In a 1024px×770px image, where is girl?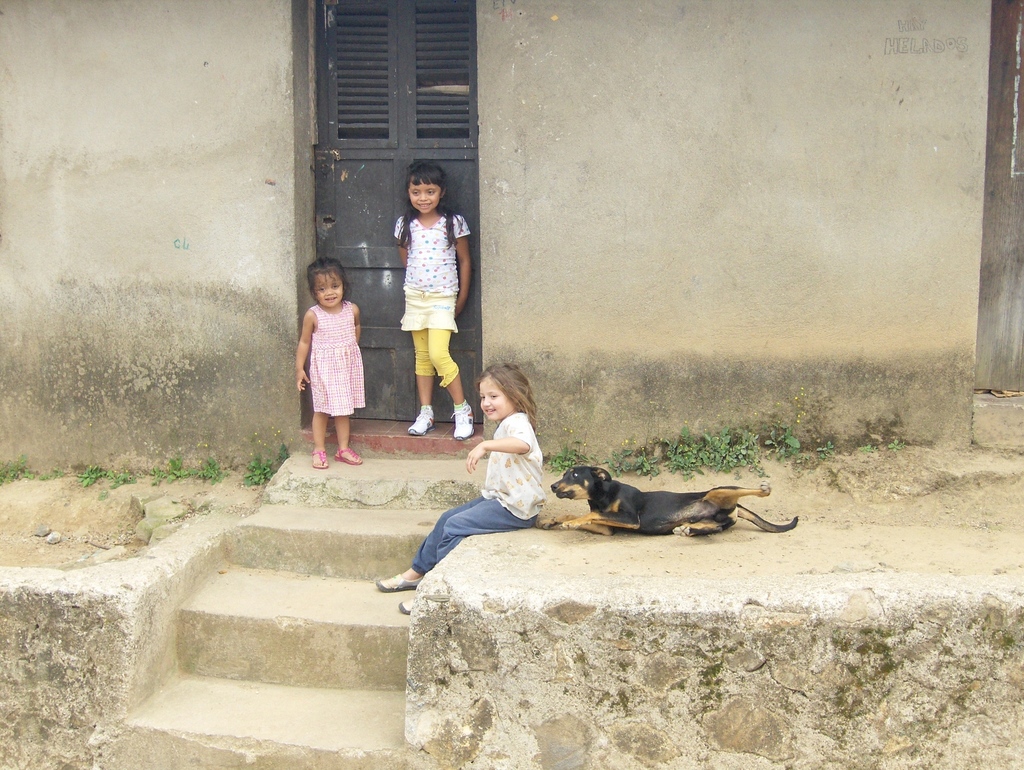
[292,256,367,469].
